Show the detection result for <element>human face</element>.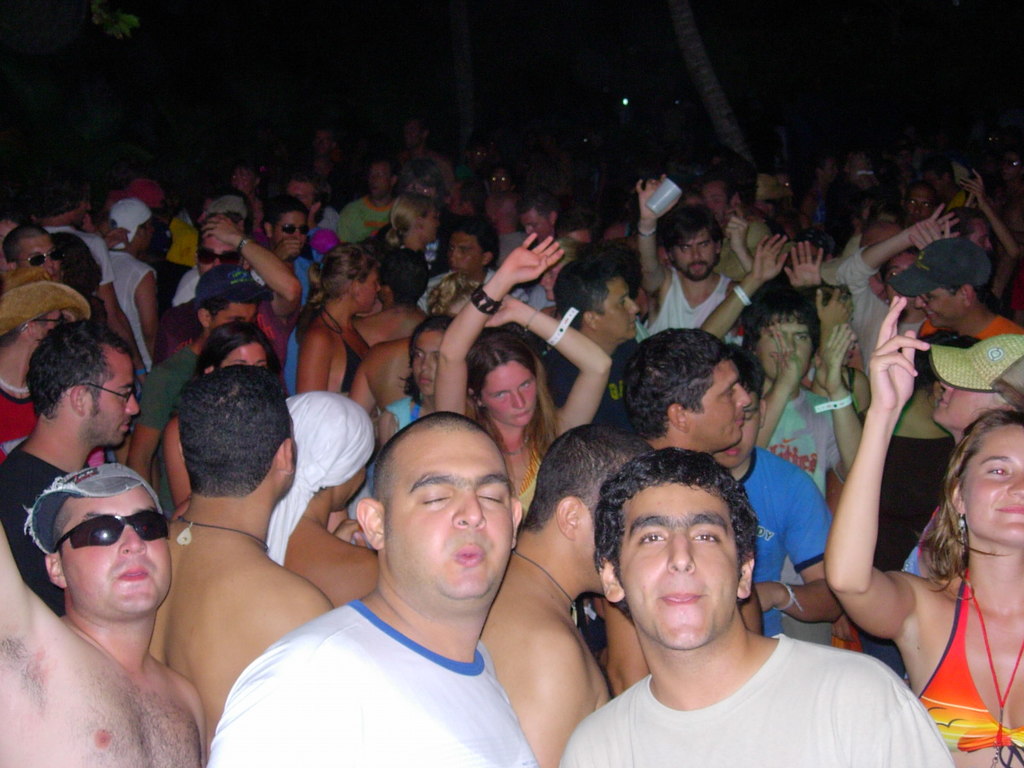
pyautogui.locateOnScreen(383, 426, 510, 595).
